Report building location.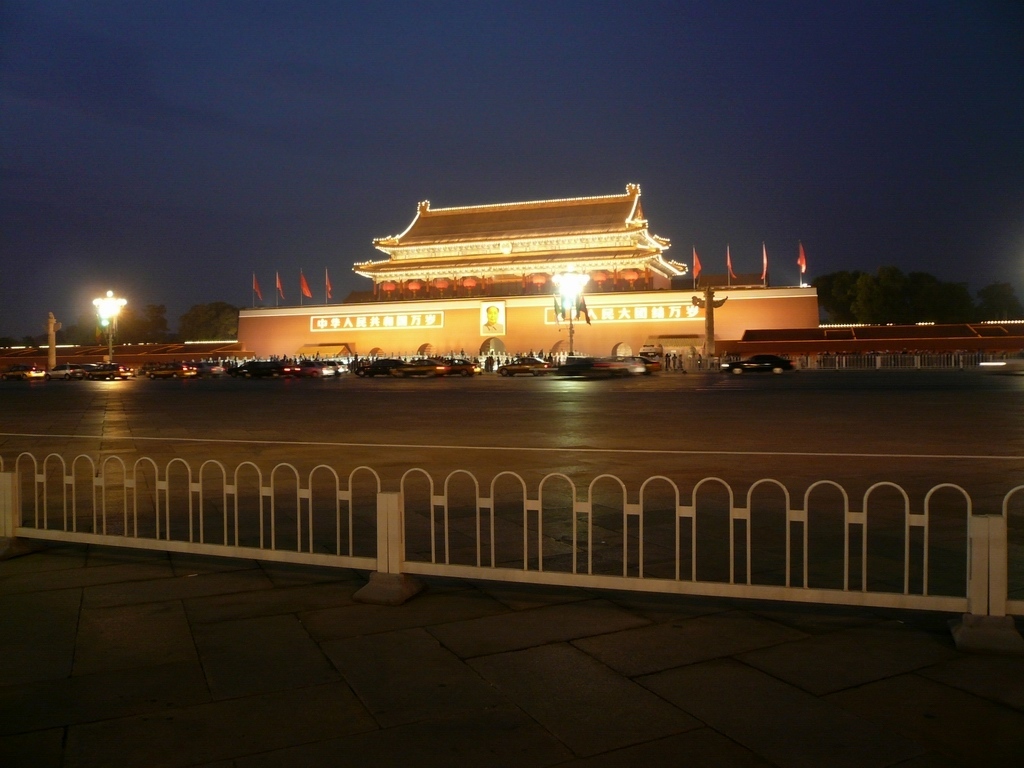
Report: (x1=236, y1=178, x2=822, y2=373).
